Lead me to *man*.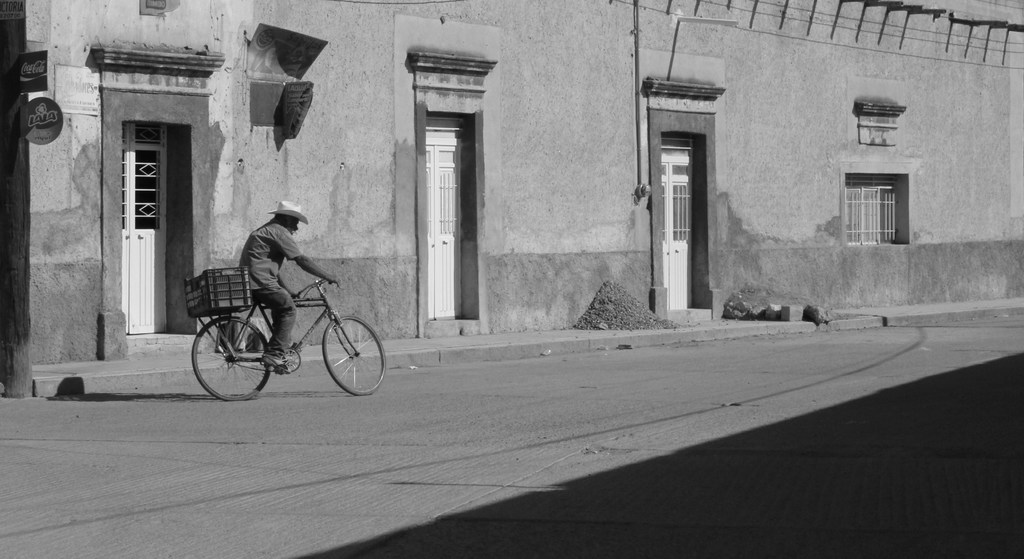
Lead to box=[220, 187, 332, 328].
